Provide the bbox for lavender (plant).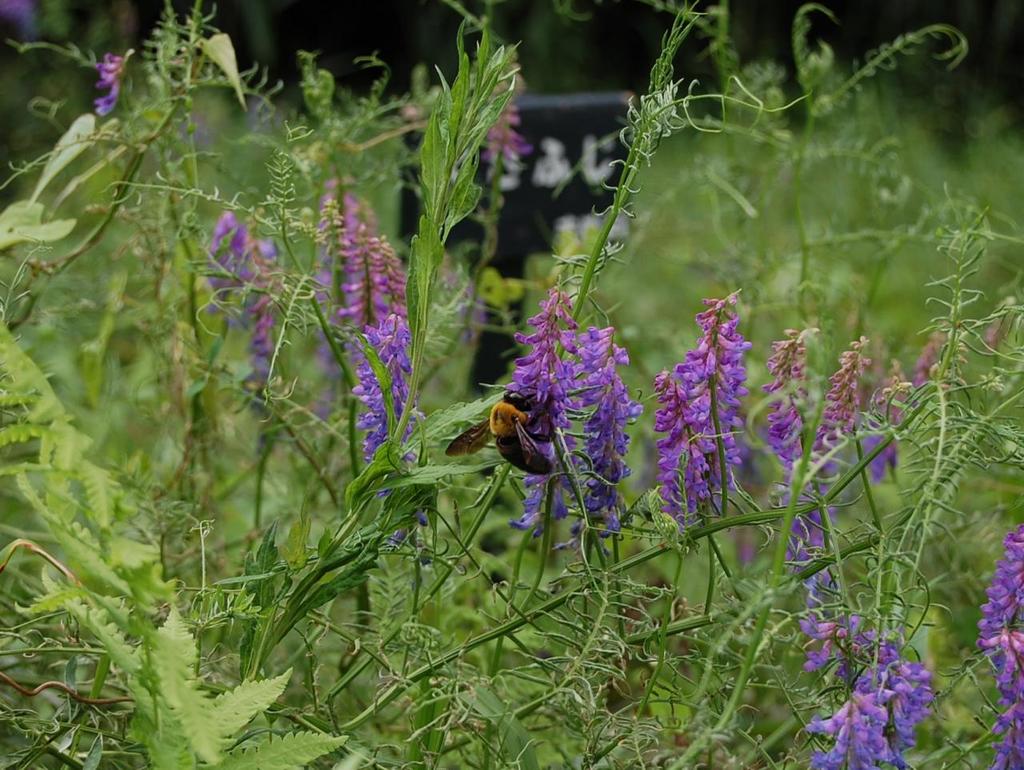
82 56 121 115.
